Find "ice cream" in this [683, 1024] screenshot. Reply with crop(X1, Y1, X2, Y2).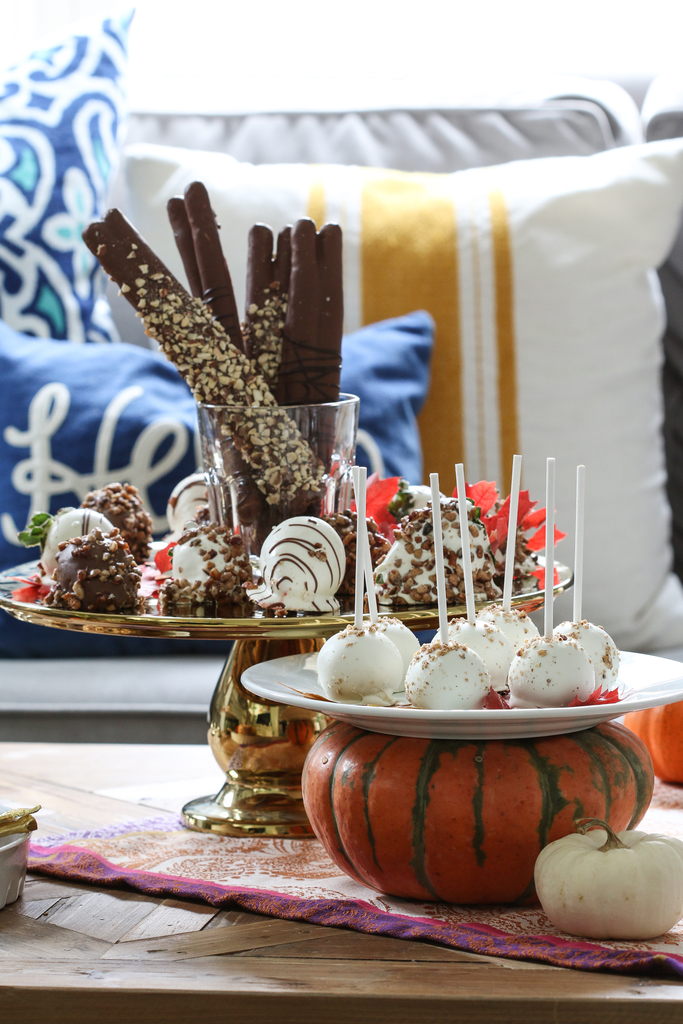
crop(162, 468, 241, 531).
